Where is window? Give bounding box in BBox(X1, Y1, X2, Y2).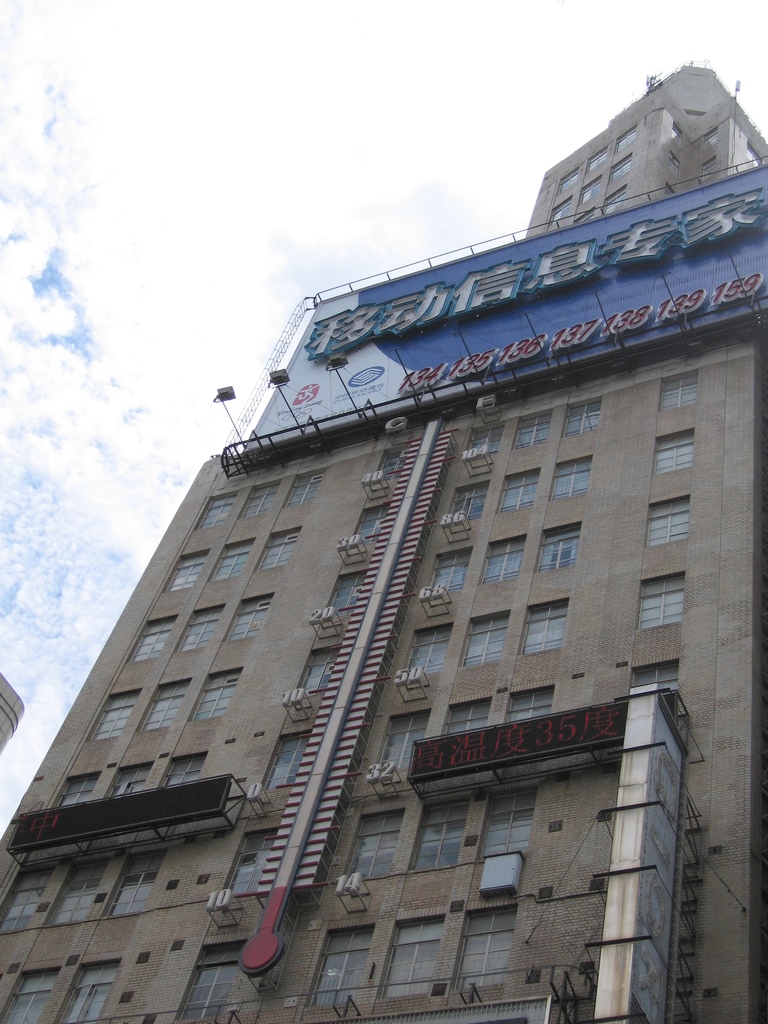
BBox(415, 803, 466, 870).
